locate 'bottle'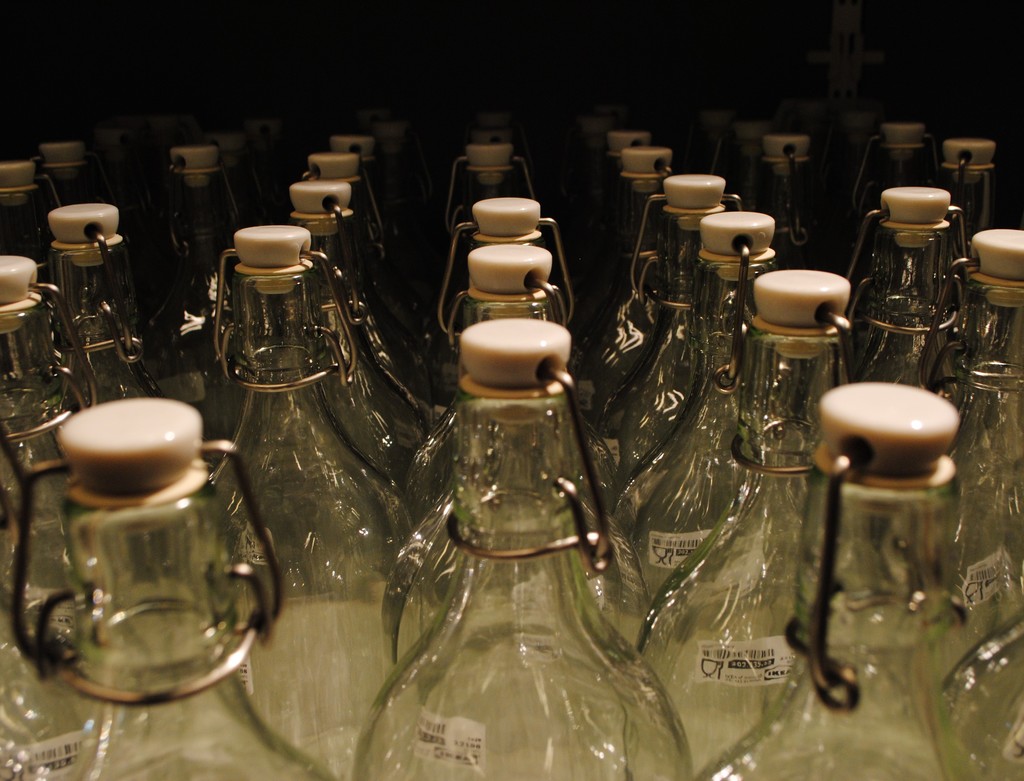
left=682, top=112, right=737, bottom=188
